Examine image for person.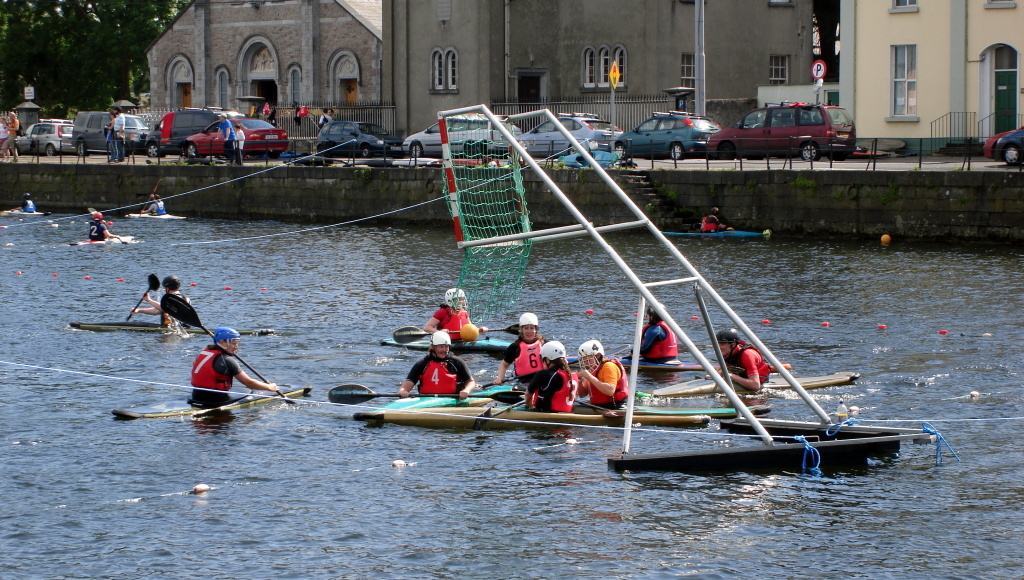
Examination result: BBox(107, 110, 110, 157).
